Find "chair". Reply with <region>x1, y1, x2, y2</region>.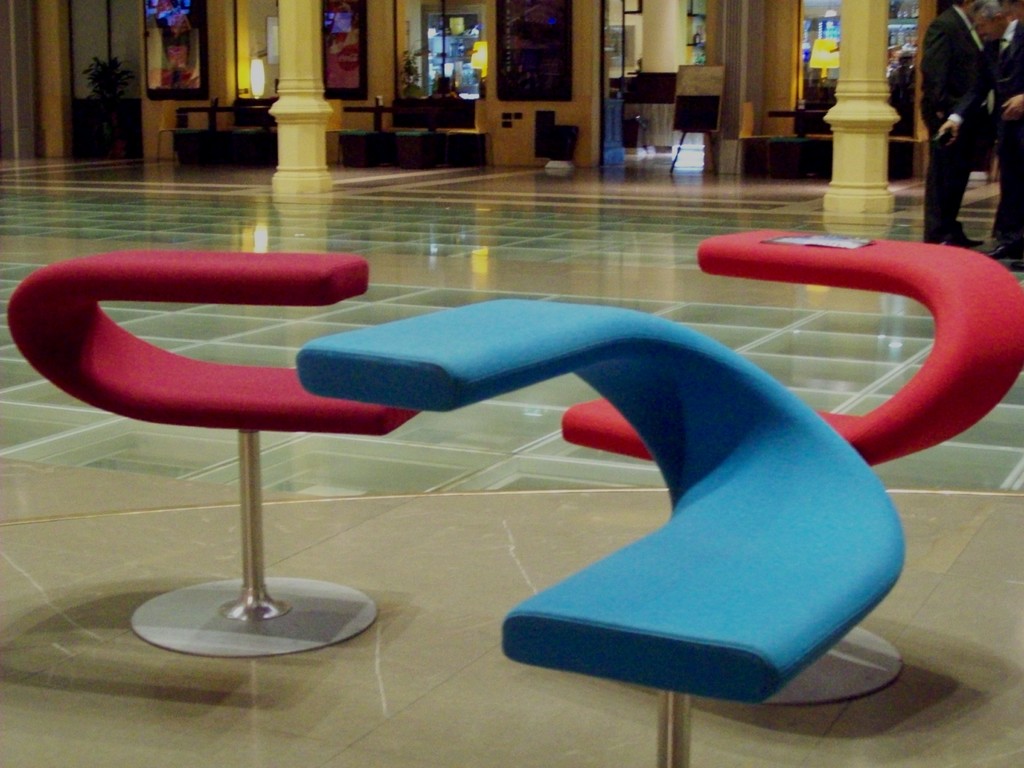
<region>2, 241, 431, 667</region>.
